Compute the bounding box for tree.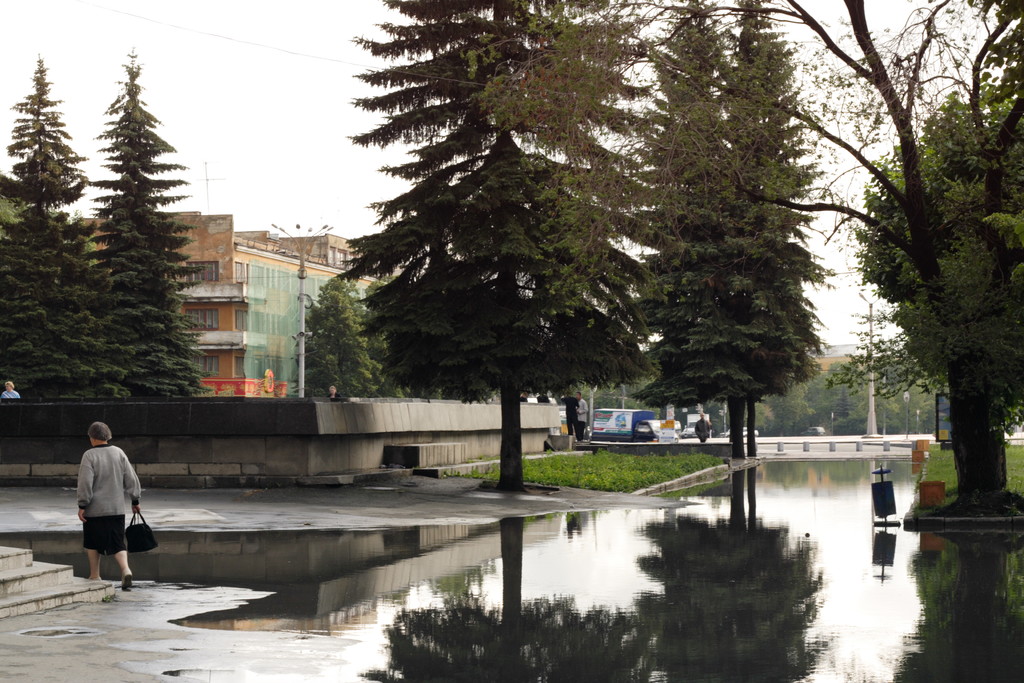
box(707, 0, 827, 456).
